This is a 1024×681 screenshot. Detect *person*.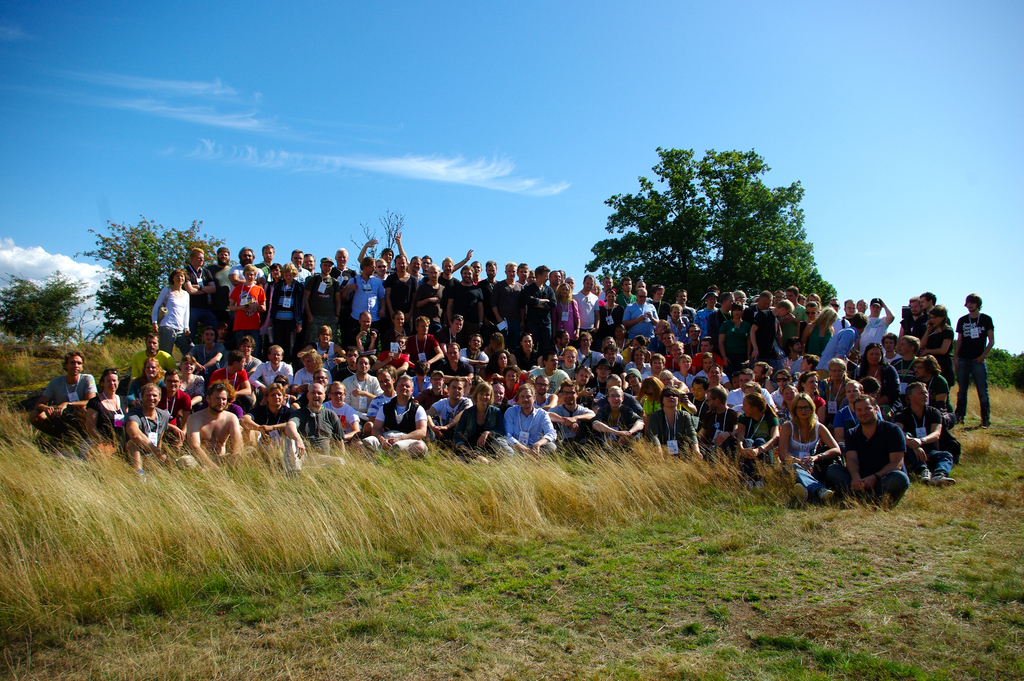
x1=450, y1=382, x2=508, y2=468.
